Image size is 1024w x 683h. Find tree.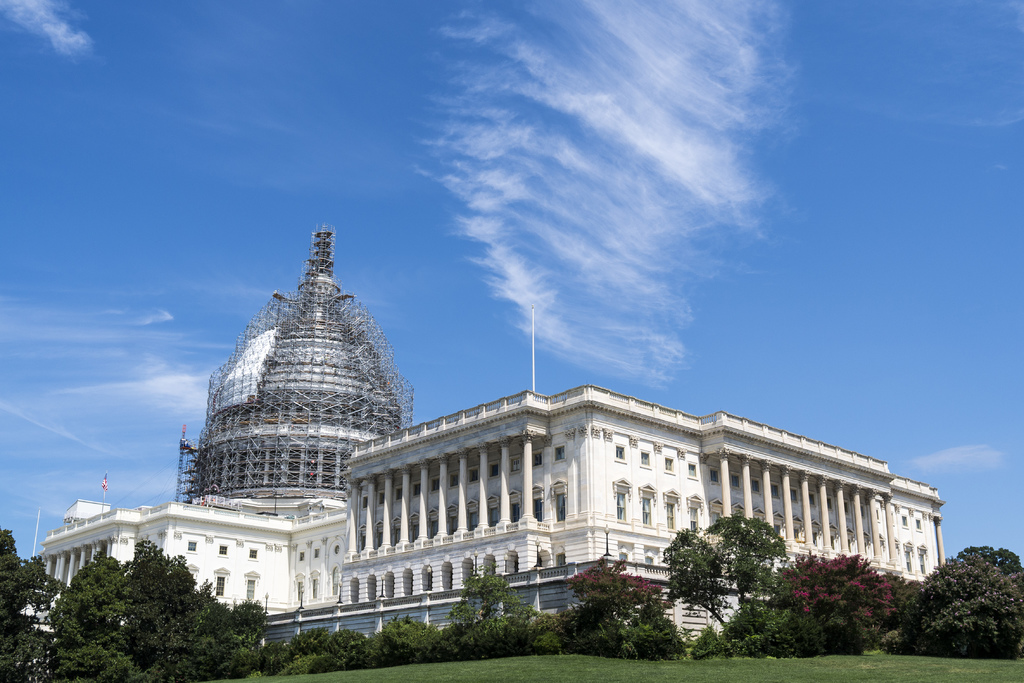
<region>662, 514, 791, 627</region>.
